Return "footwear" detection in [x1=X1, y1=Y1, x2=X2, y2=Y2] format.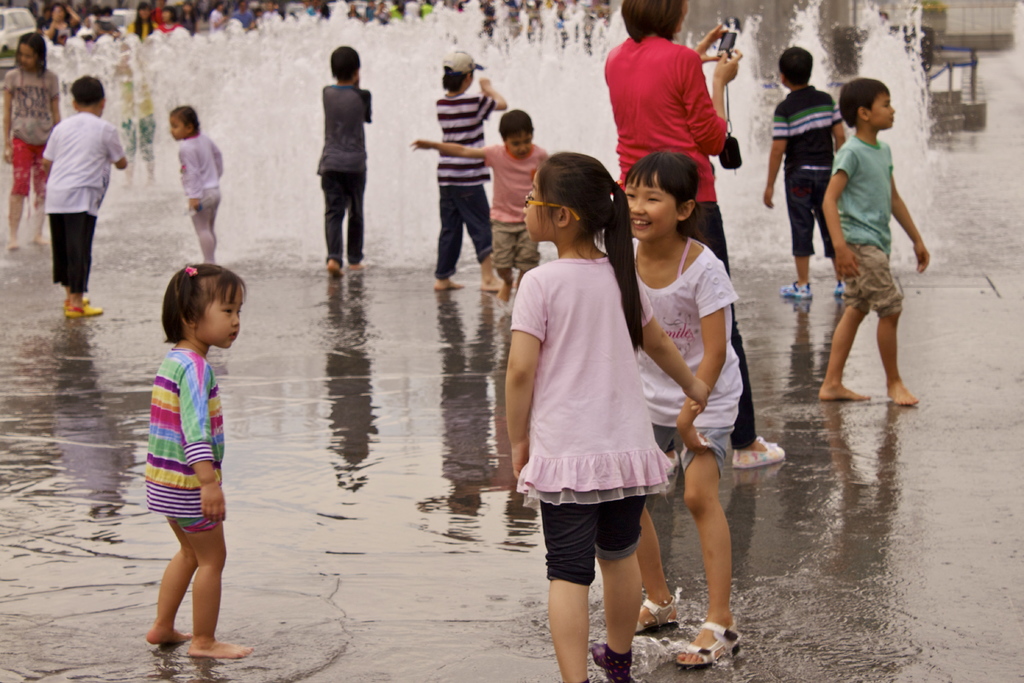
[x1=732, y1=439, x2=790, y2=468].
